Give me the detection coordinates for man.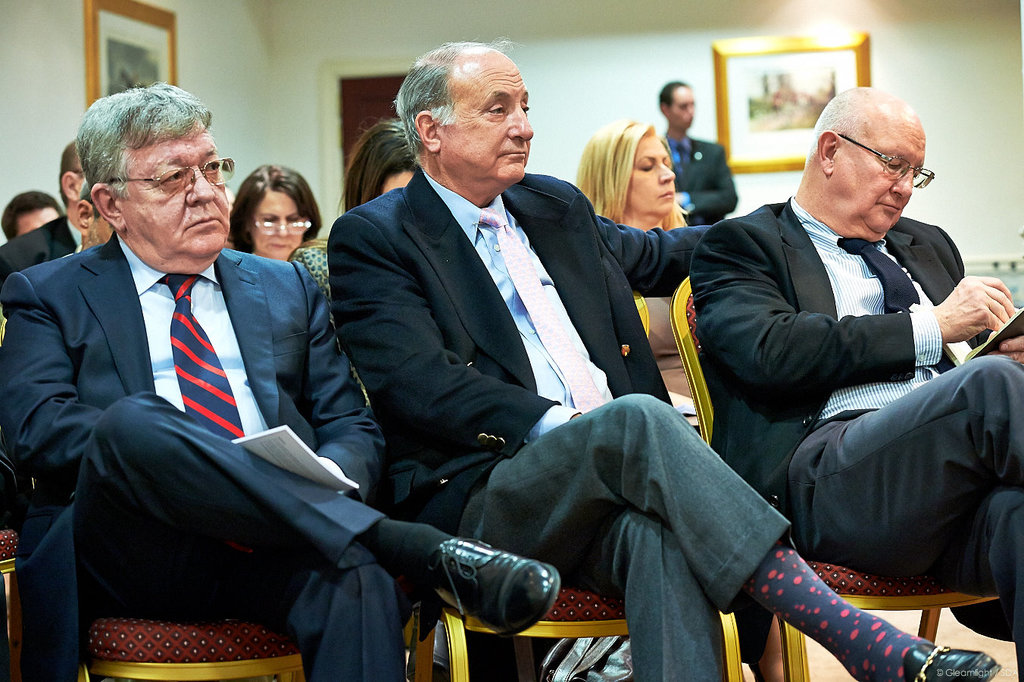
bbox(329, 38, 1008, 681).
